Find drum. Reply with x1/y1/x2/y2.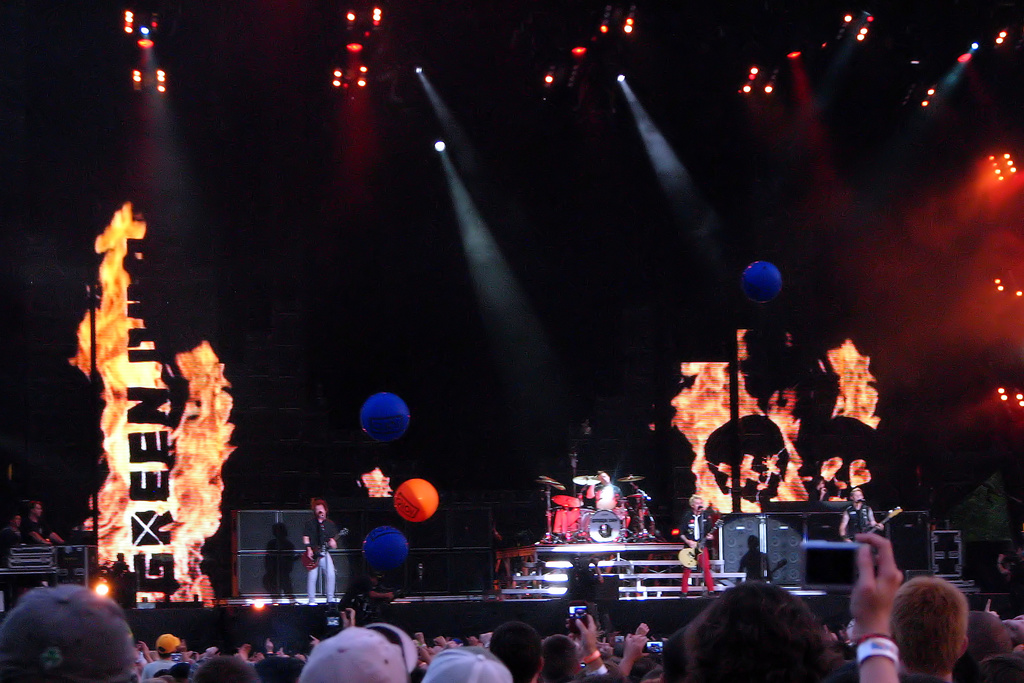
561/511/568/532.
